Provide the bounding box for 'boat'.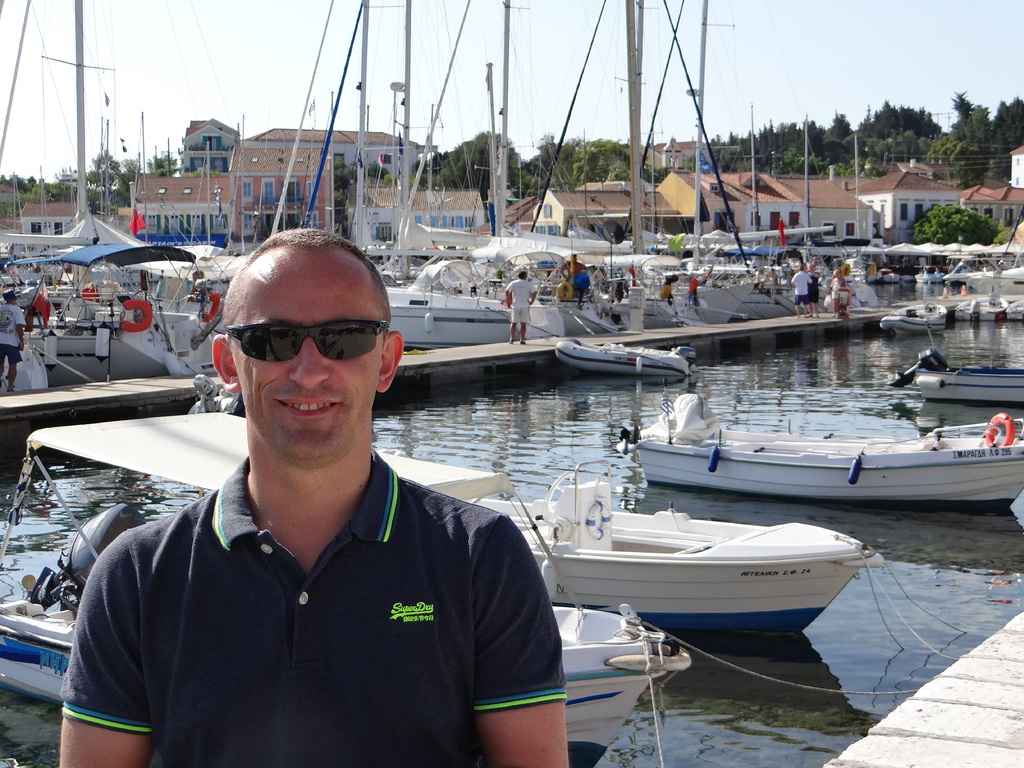
[945, 264, 1023, 296].
